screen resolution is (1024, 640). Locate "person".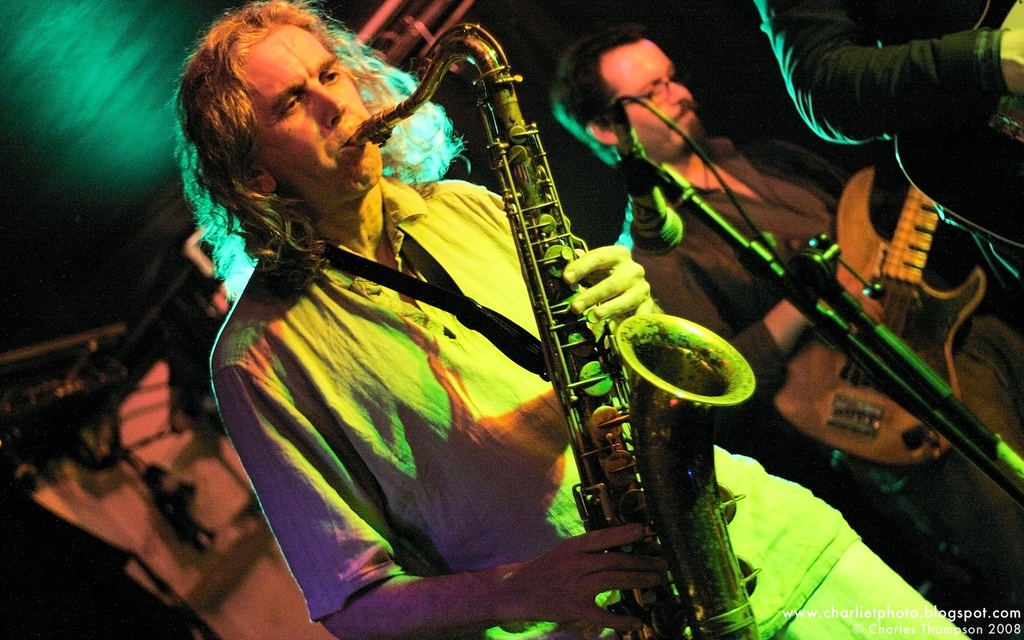
[left=748, top=0, right=1023, bottom=269].
